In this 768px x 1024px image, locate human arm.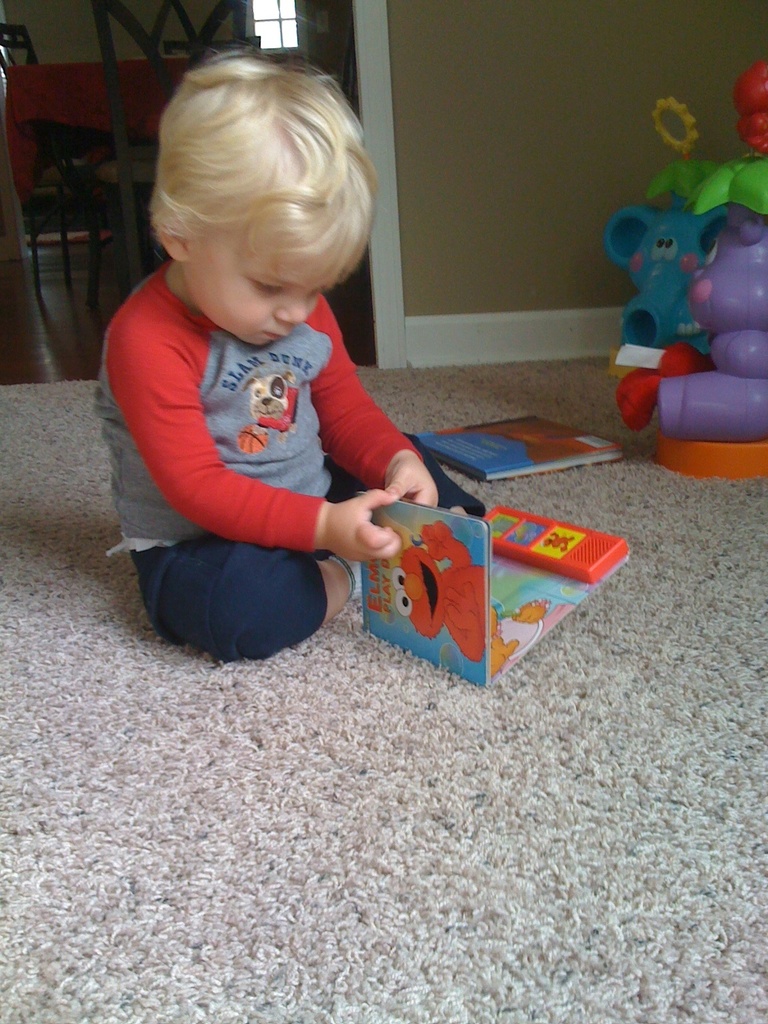
Bounding box: bbox=(120, 332, 397, 562).
